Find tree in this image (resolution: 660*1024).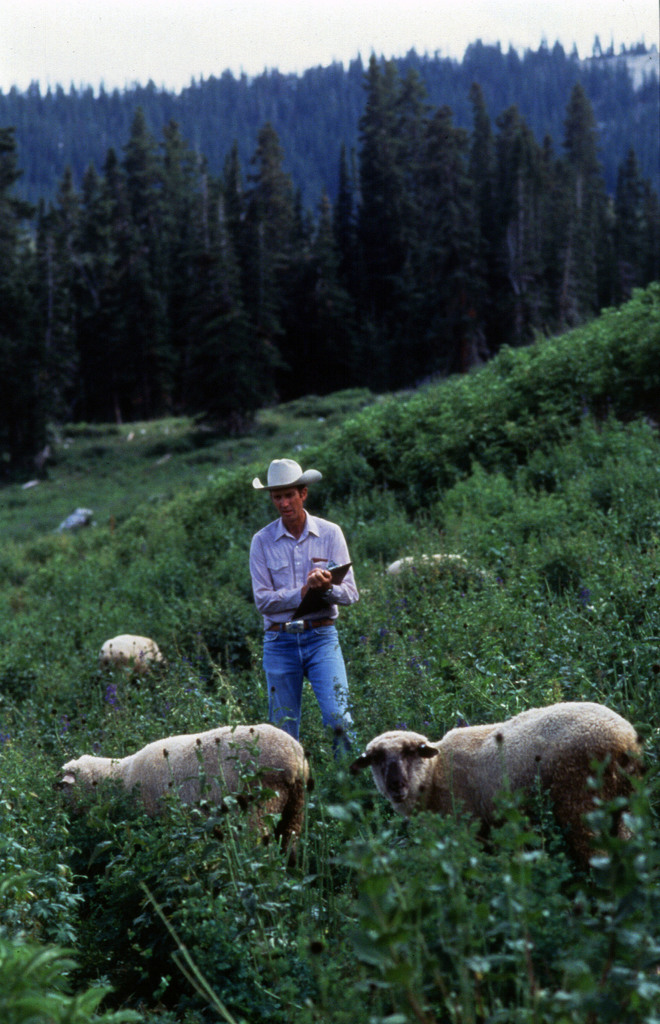
select_region(202, 239, 258, 449).
